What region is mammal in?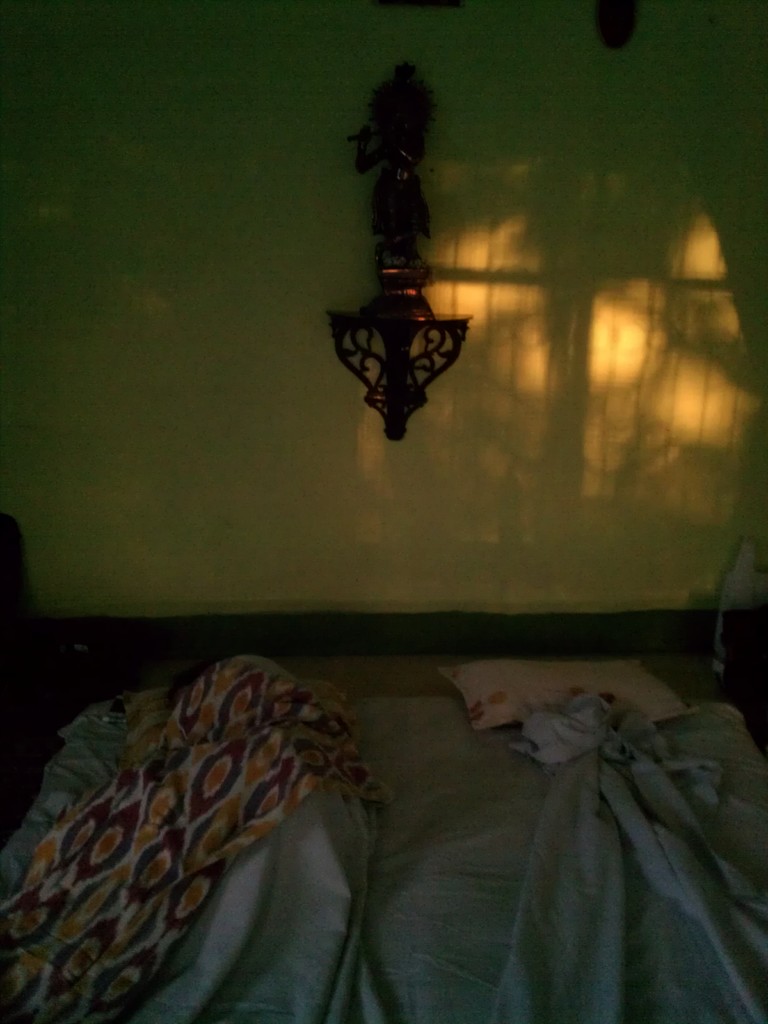
<box>170,650,303,712</box>.
